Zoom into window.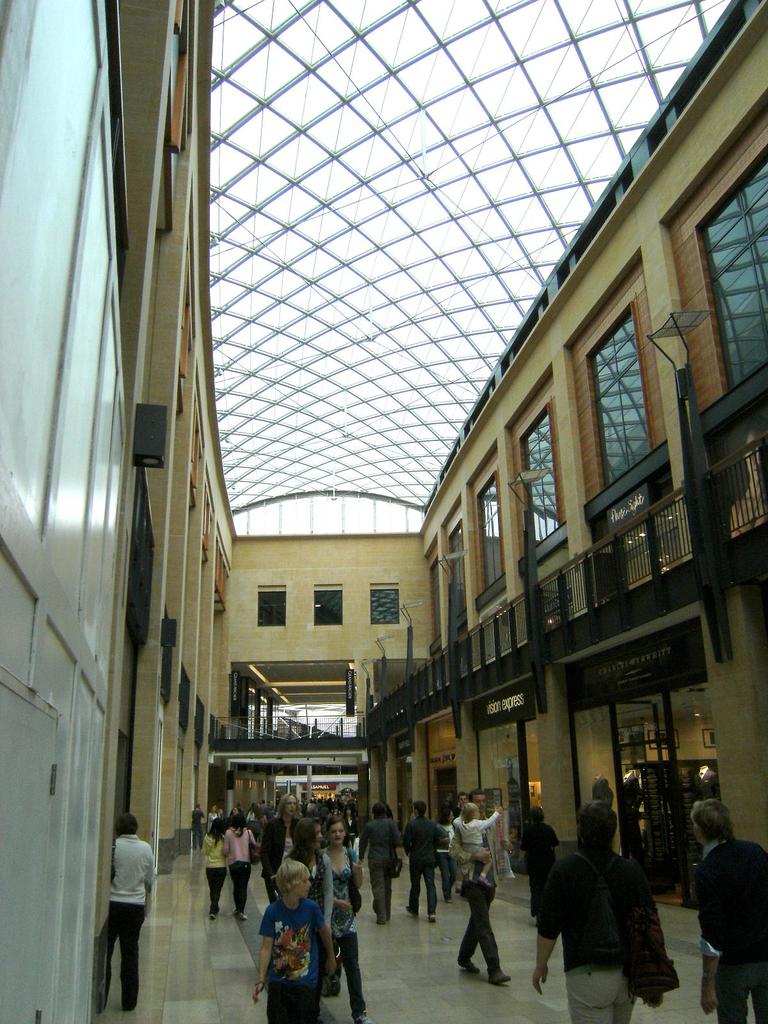
Zoom target: 431:562:440:637.
